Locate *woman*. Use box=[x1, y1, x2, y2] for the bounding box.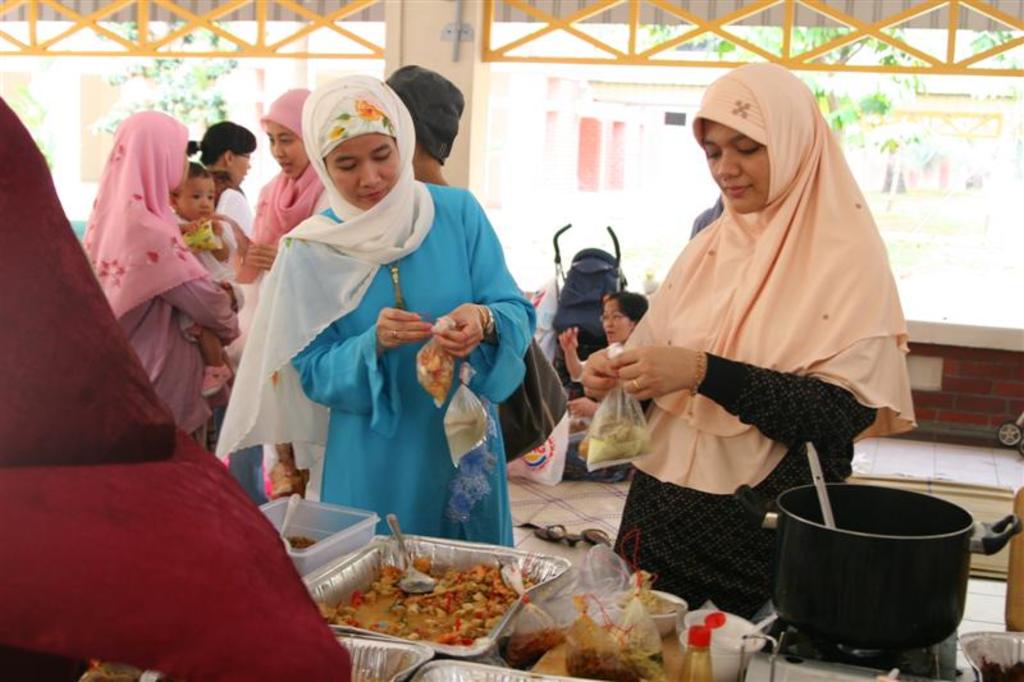
box=[214, 87, 321, 298].
